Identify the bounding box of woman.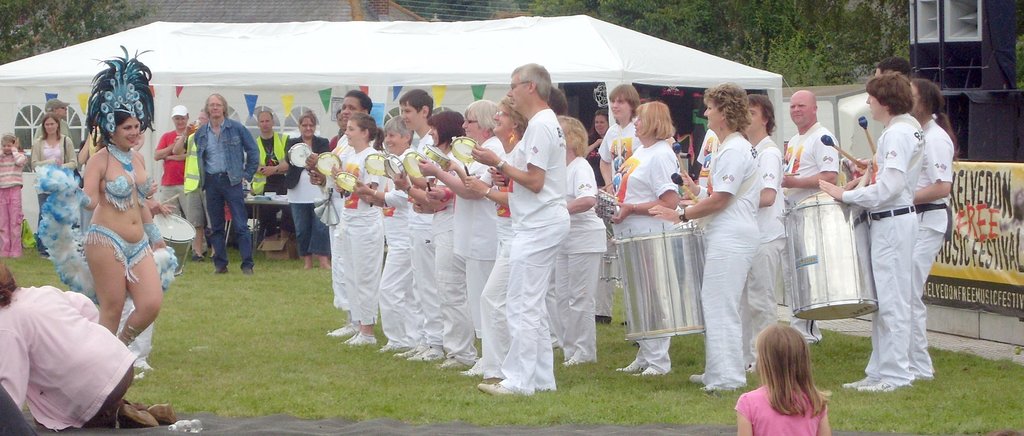
box(152, 104, 195, 223).
